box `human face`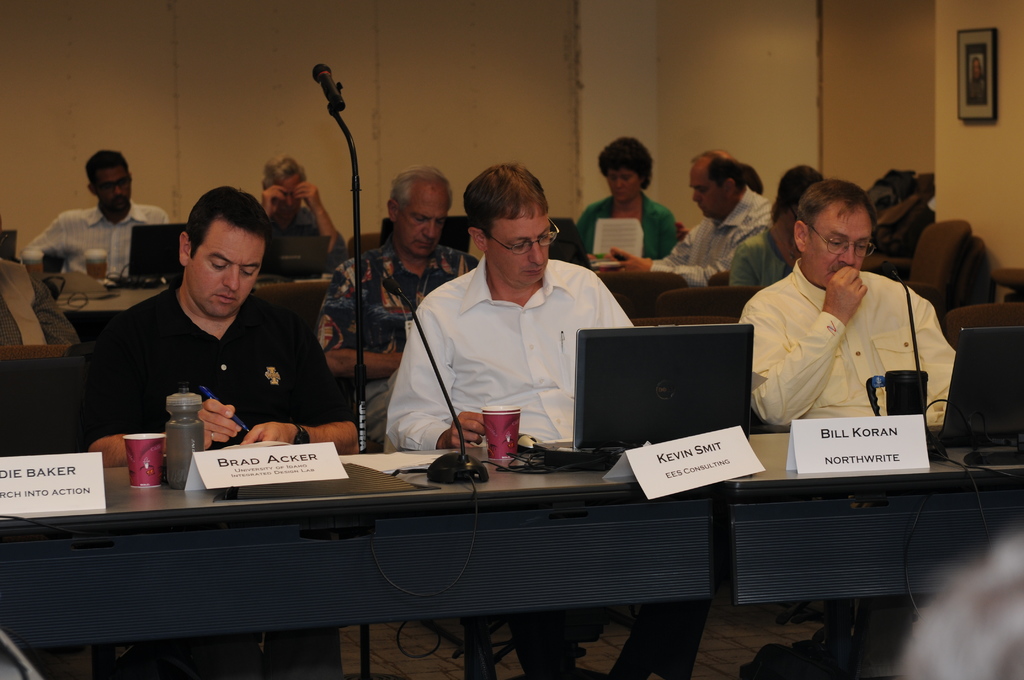
bbox(601, 165, 639, 204)
